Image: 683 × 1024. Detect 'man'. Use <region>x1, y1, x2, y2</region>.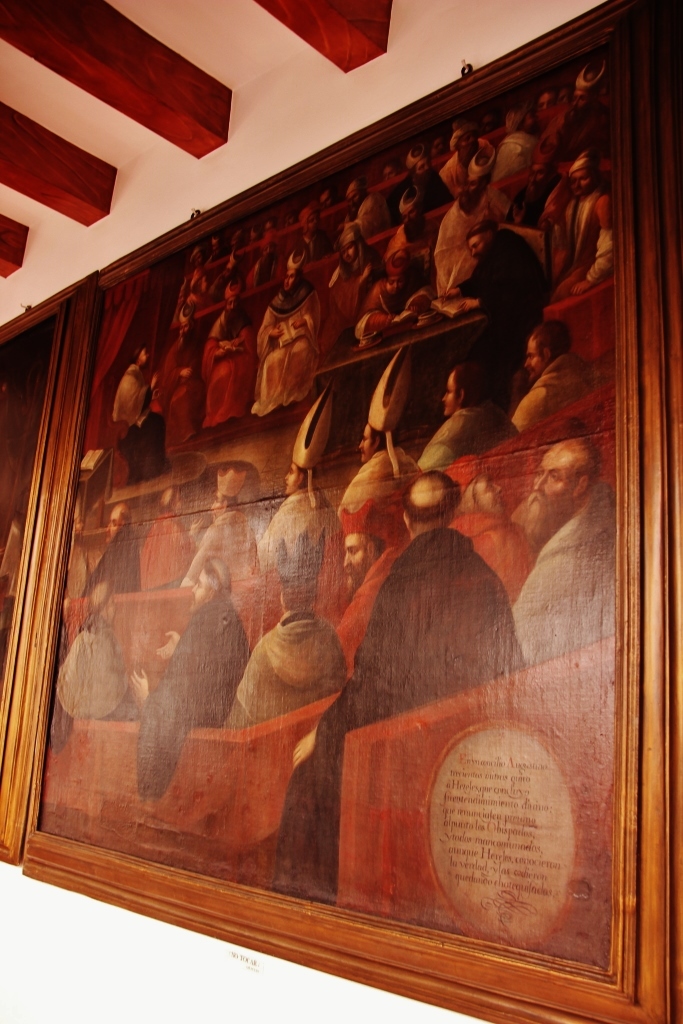
<region>354, 212, 428, 333</region>.
